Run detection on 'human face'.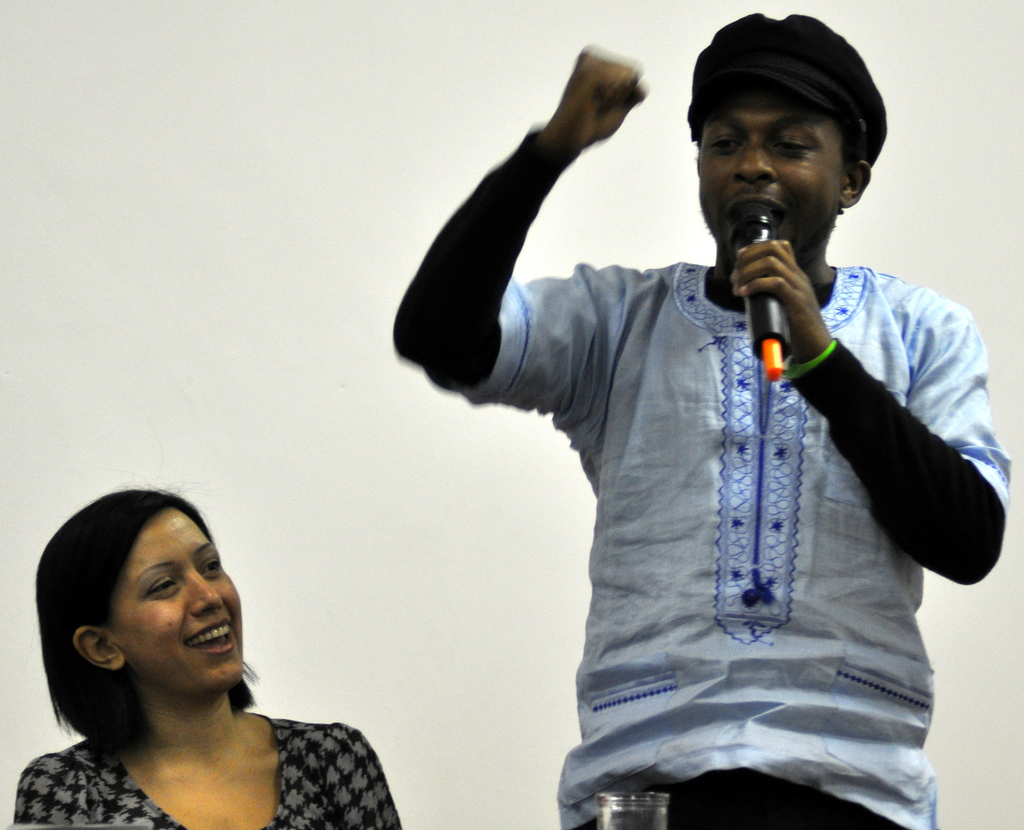
Result: (x1=114, y1=509, x2=245, y2=696).
